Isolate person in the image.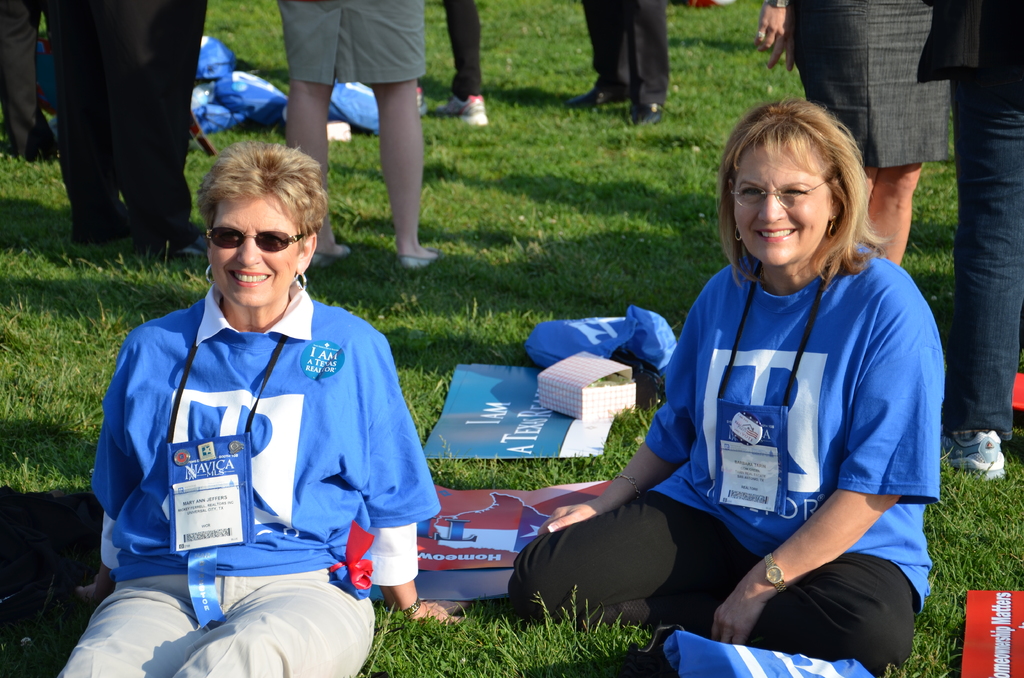
Isolated region: locate(916, 0, 1023, 481).
